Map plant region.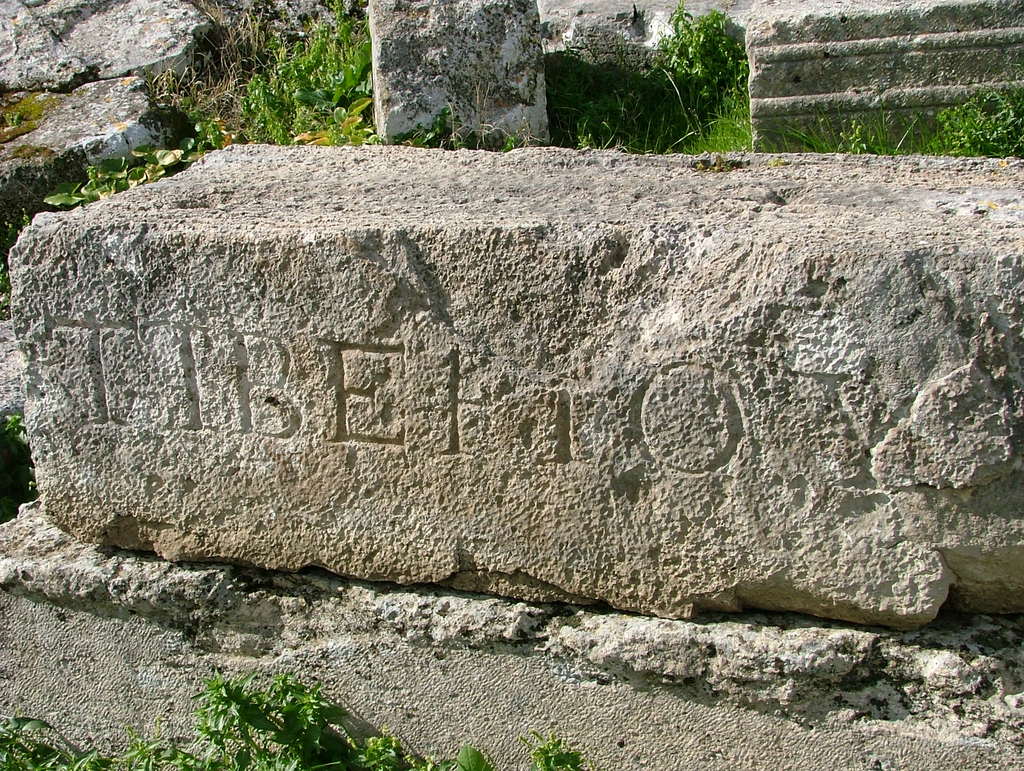
Mapped to left=444, top=737, right=489, bottom=770.
